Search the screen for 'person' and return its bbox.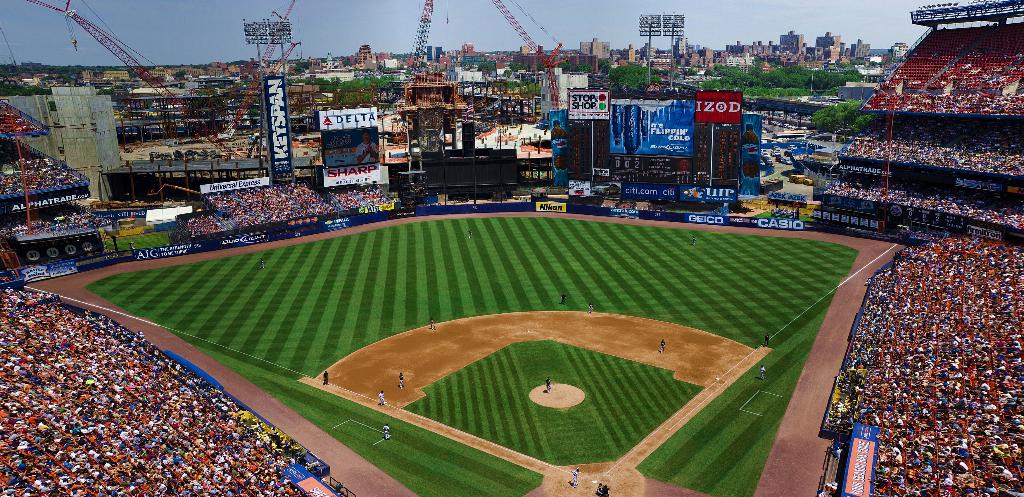
Found: crop(396, 368, 404, 392).
